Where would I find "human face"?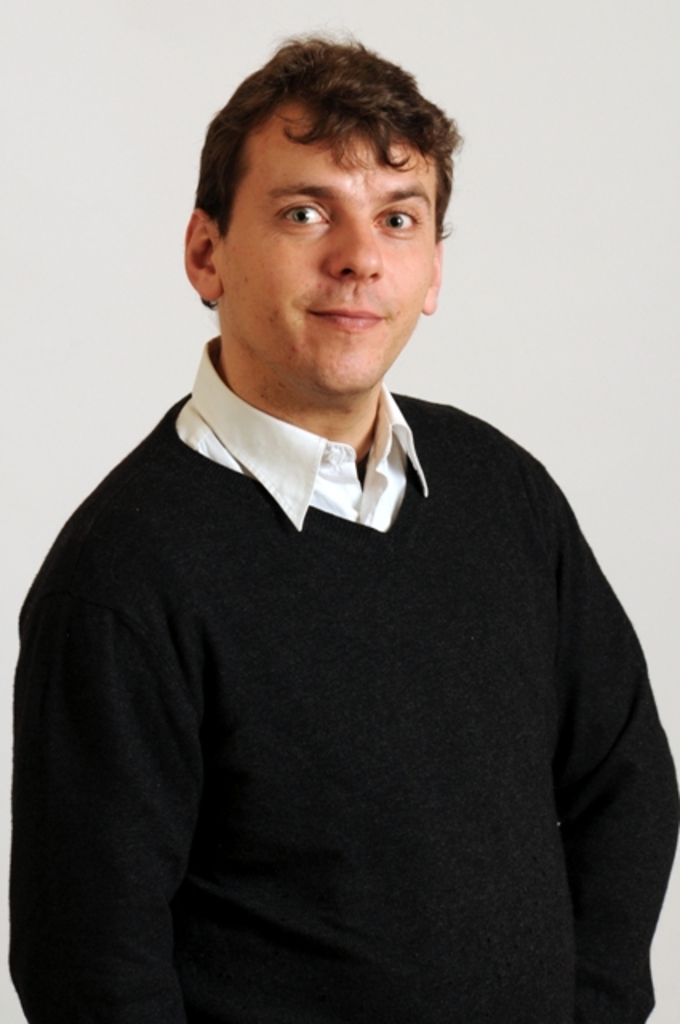
At bbox(213, 115, 430, 394).
